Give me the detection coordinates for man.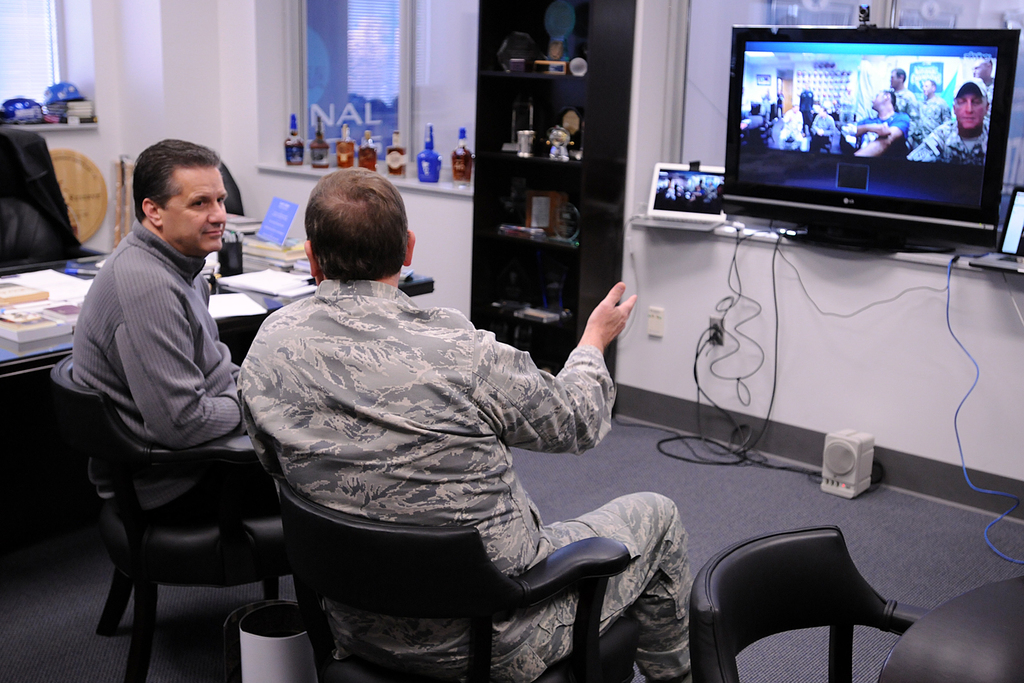
782,88,835,142.
